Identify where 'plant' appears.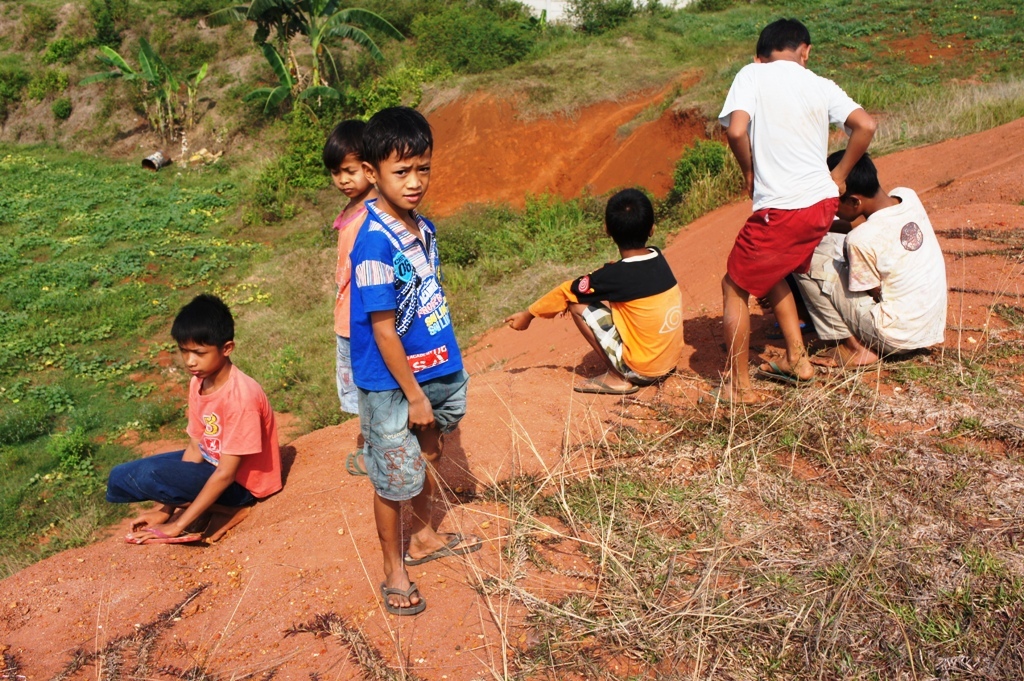
Appears at <box>259,344,316,402</box>.
